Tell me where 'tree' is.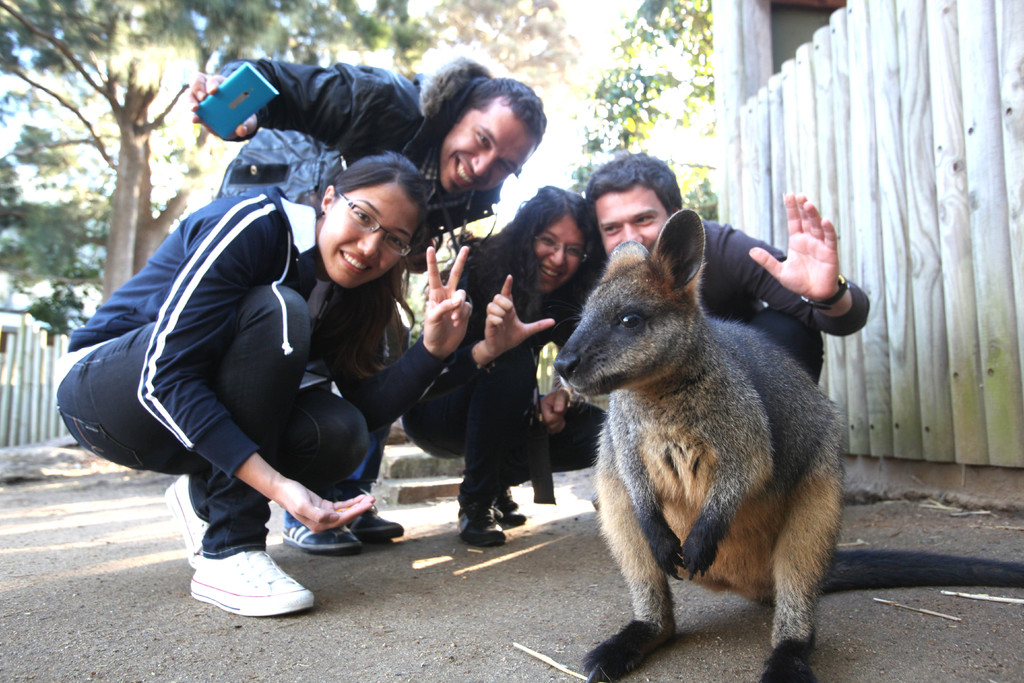
'tree' is at 411,3,578,100.
